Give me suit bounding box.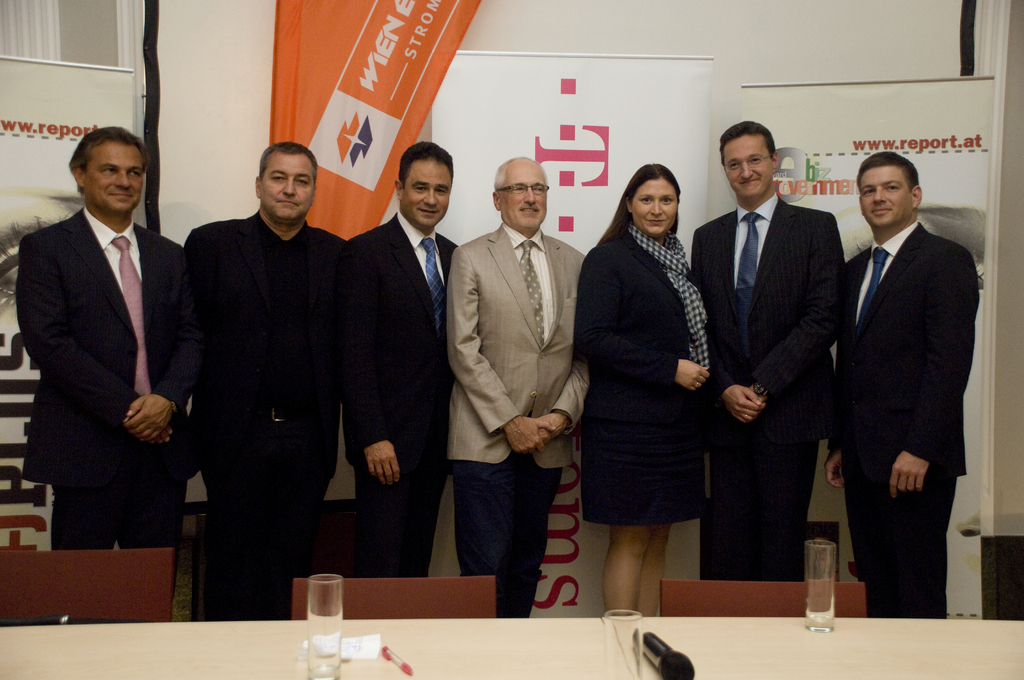
(445,222,587,622).
